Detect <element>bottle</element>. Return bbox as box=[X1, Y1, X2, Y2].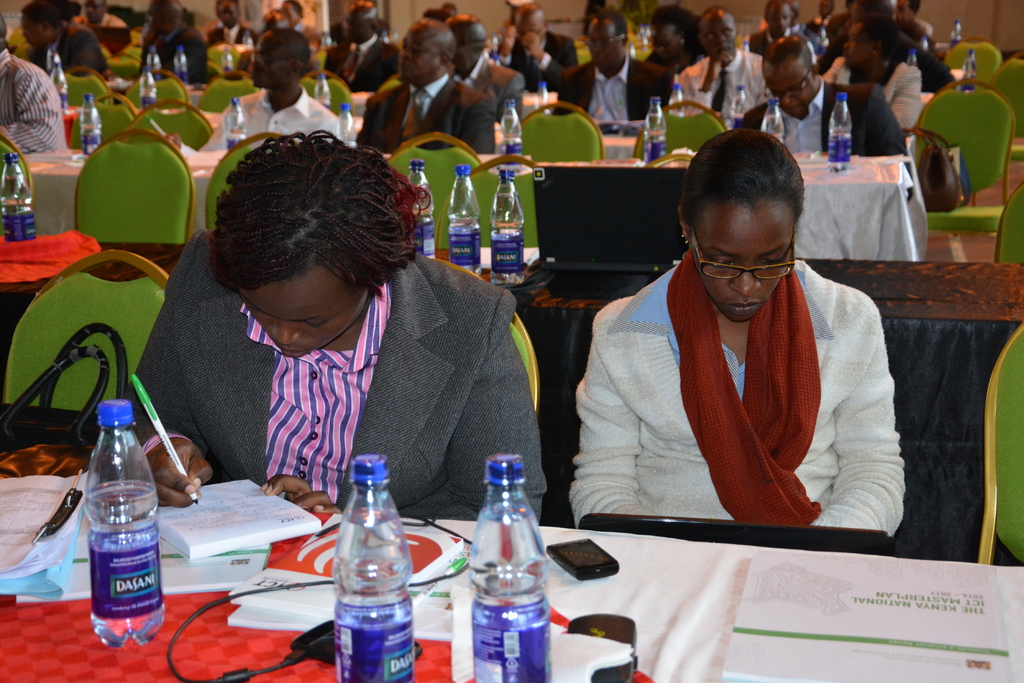
box=[495, 99, 520, 154].
